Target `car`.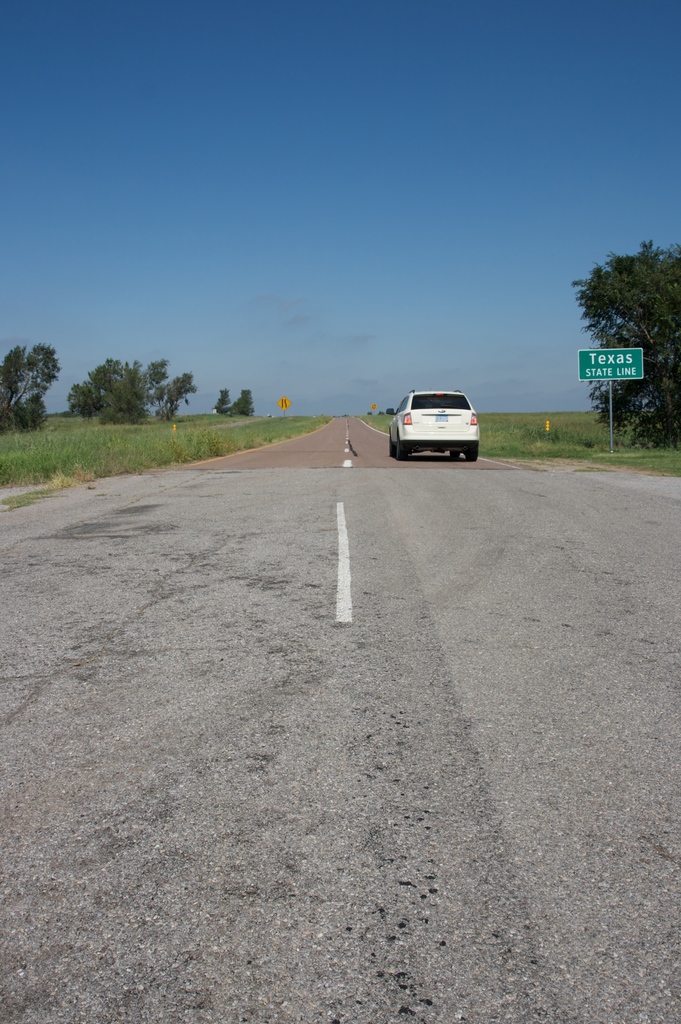
Target region: <region>383, 394, 485, 455</region>.
